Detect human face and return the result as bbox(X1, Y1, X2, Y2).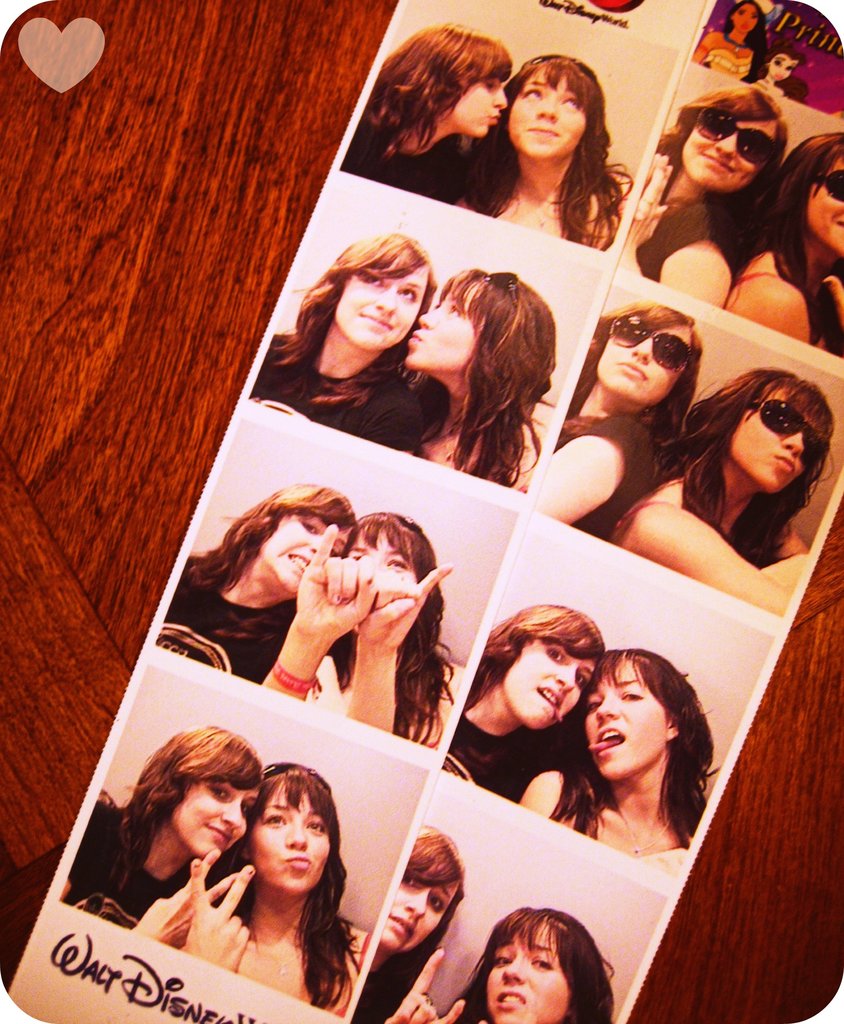
bbox(699, 122, 767, 180).
